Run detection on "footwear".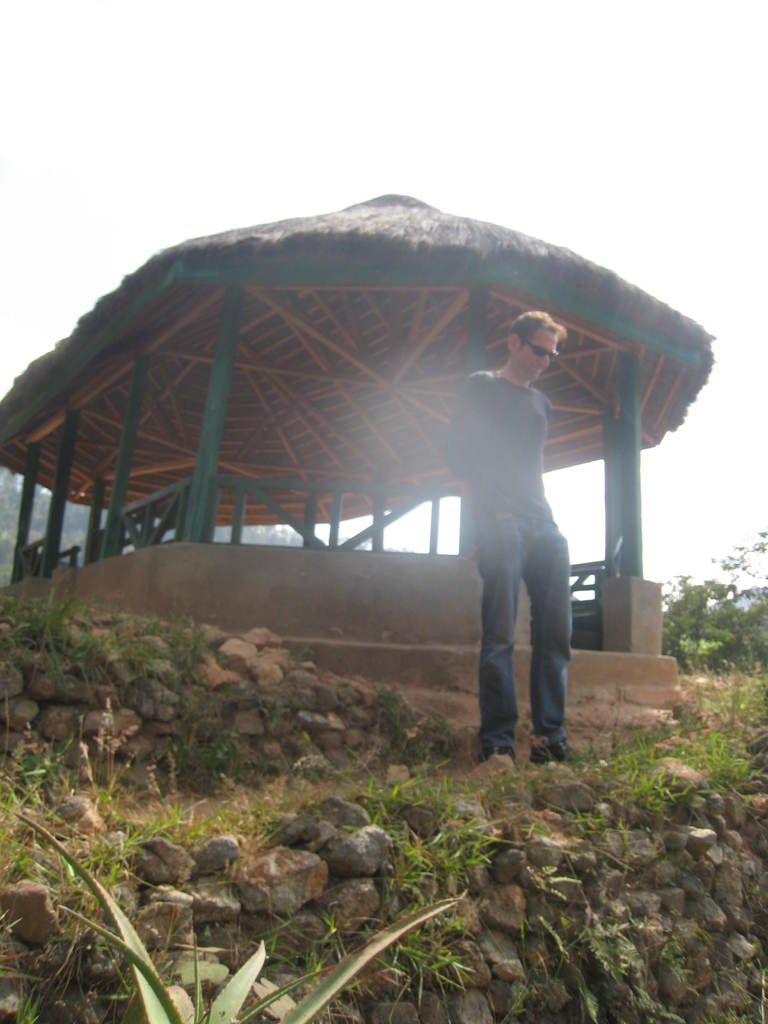
Result: (475,745,513,764).
